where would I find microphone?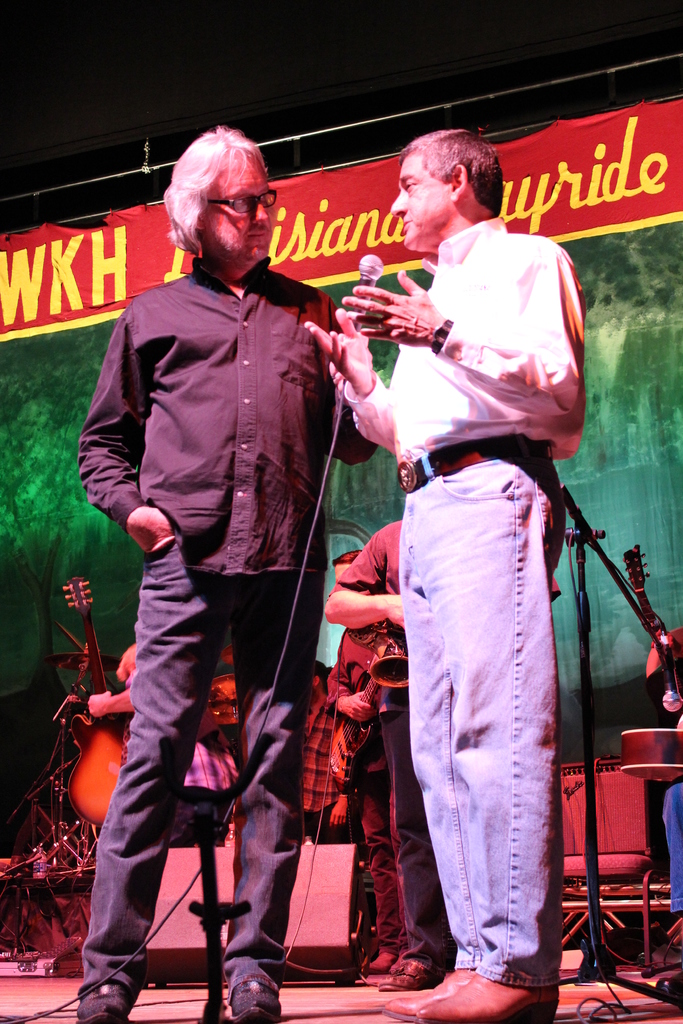
At 350, 249, 382, 312.
